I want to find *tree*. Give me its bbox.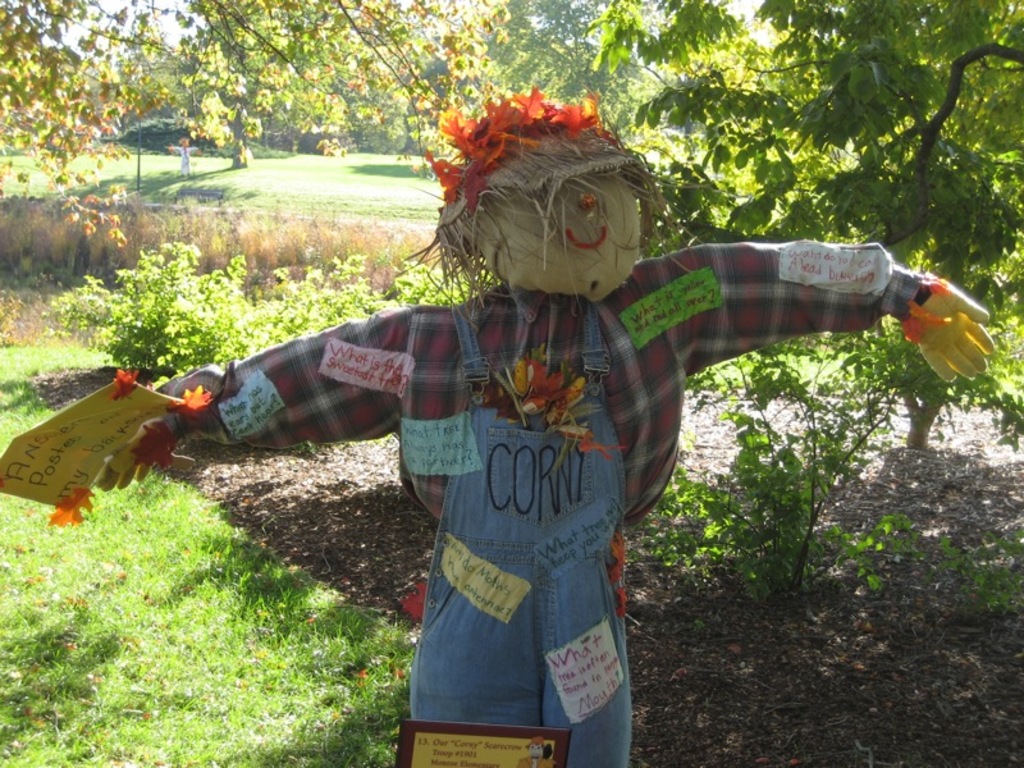
bbox=(643, 340, 925, 609).
